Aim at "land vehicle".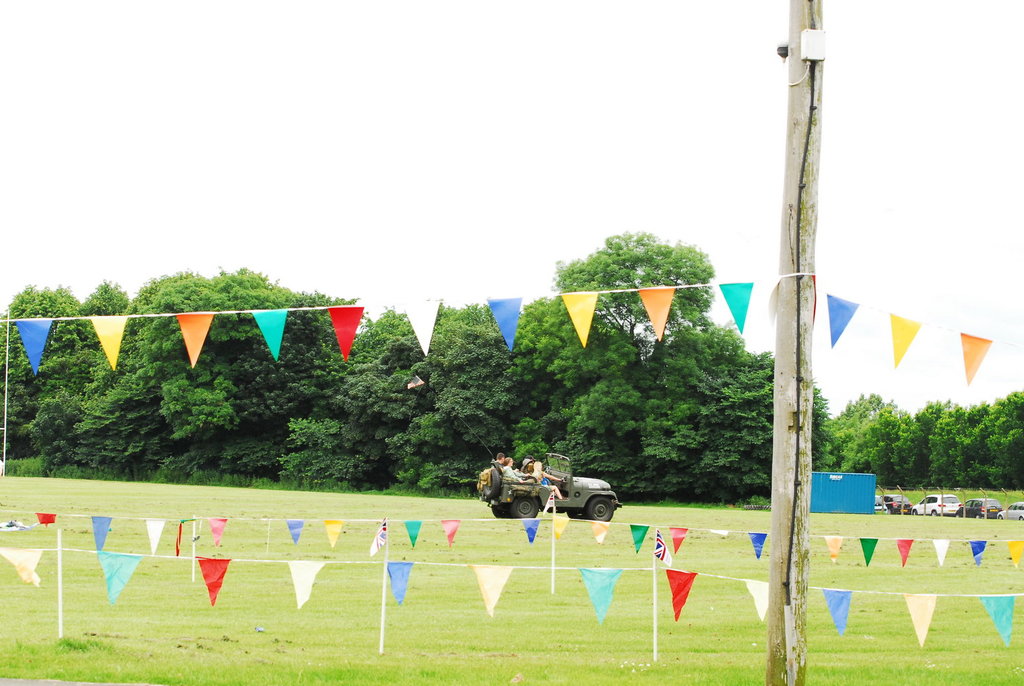
Aimed at (914,495,959,513).
